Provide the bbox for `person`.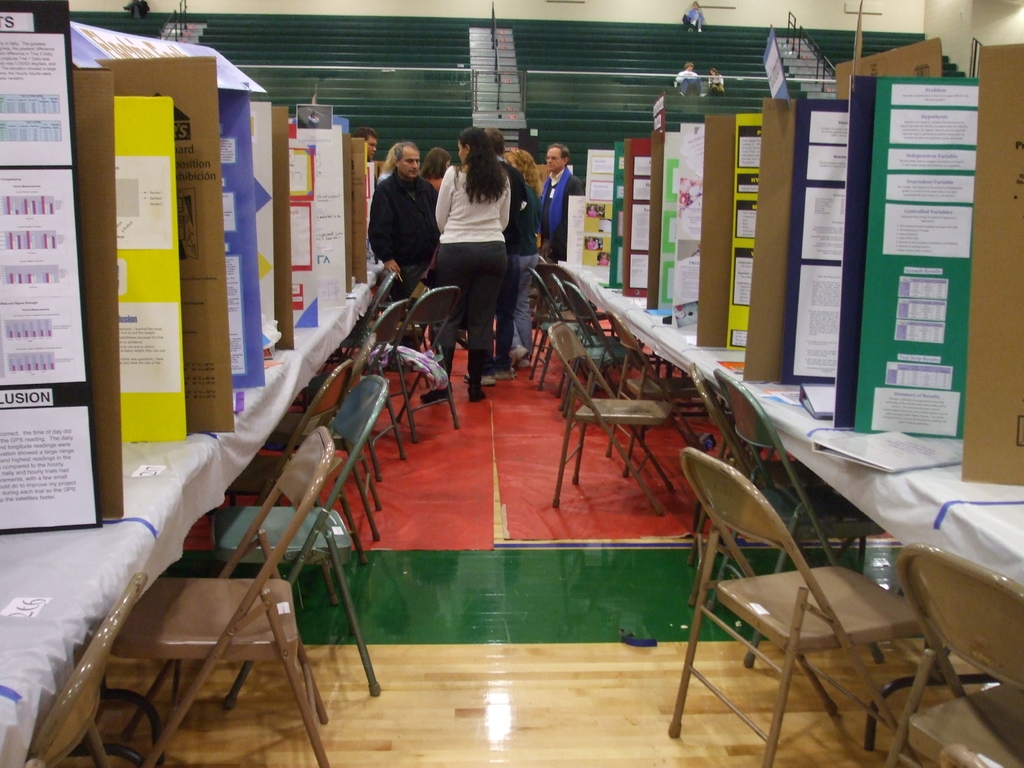
<region>364, 140, 439, 353</region>.
